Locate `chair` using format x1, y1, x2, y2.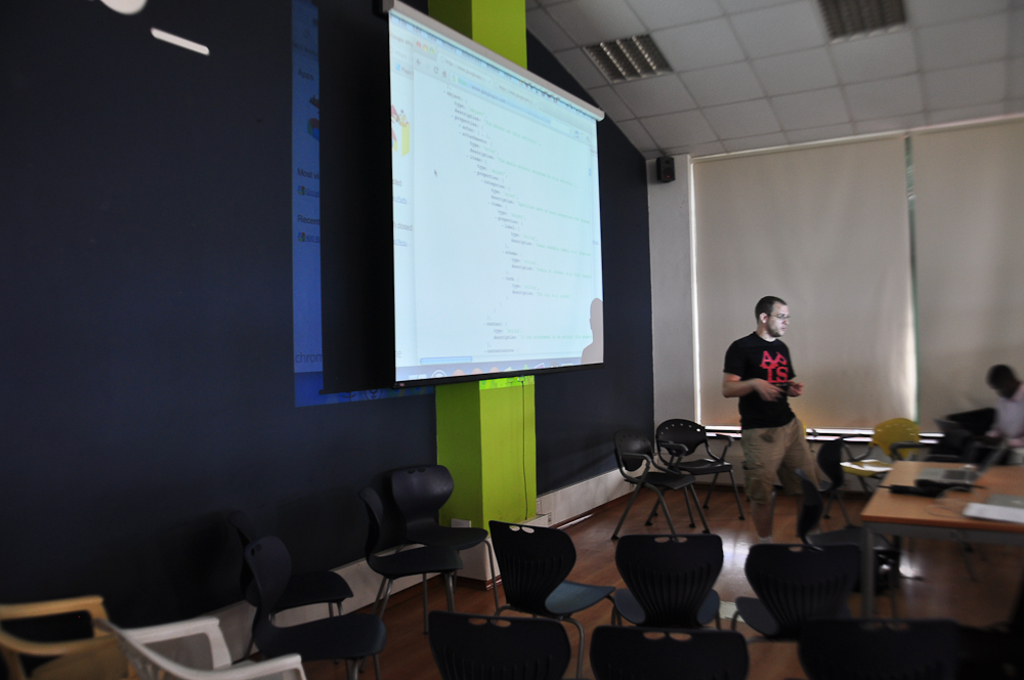
425, 615, 571, 679.
